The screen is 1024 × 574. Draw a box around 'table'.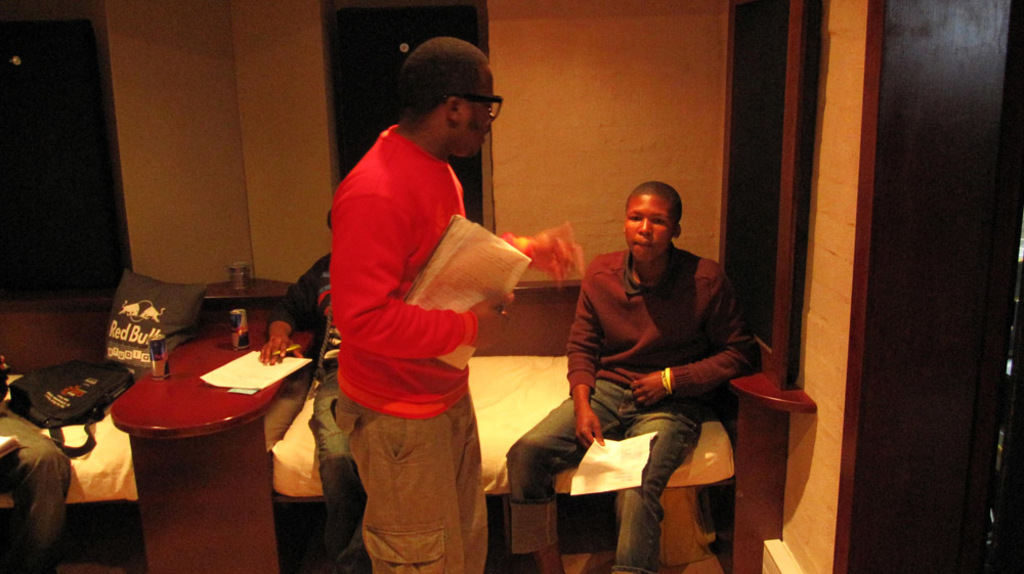
Rect(195, 269, 297, 318).
